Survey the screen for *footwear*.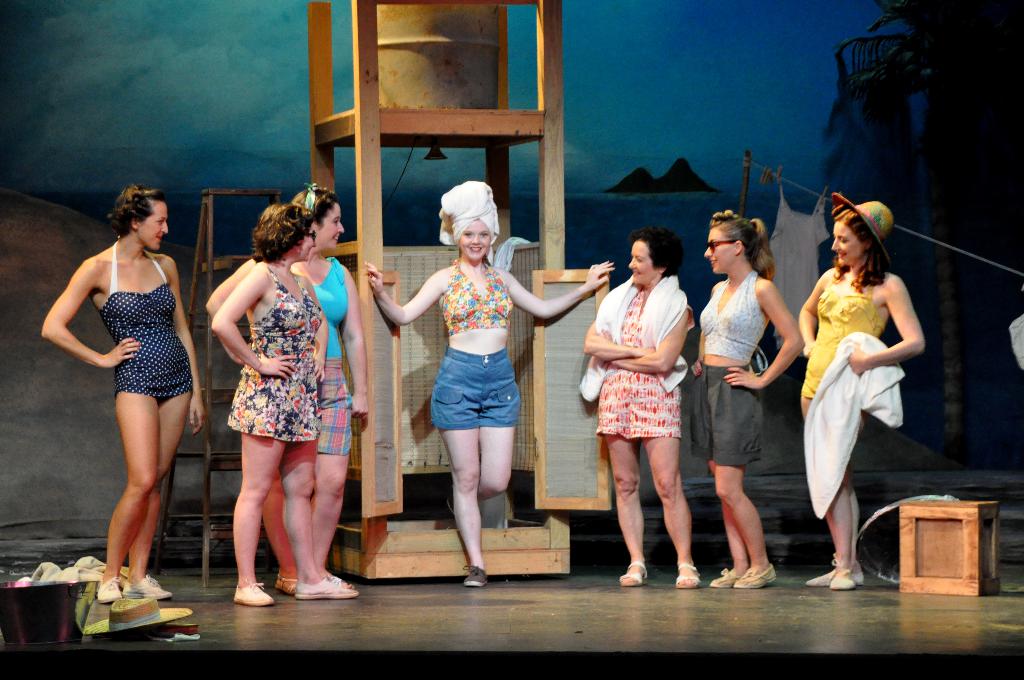
Survey found: {"left": 711, "top": 568, "right": 741, "bottom": 587}.
